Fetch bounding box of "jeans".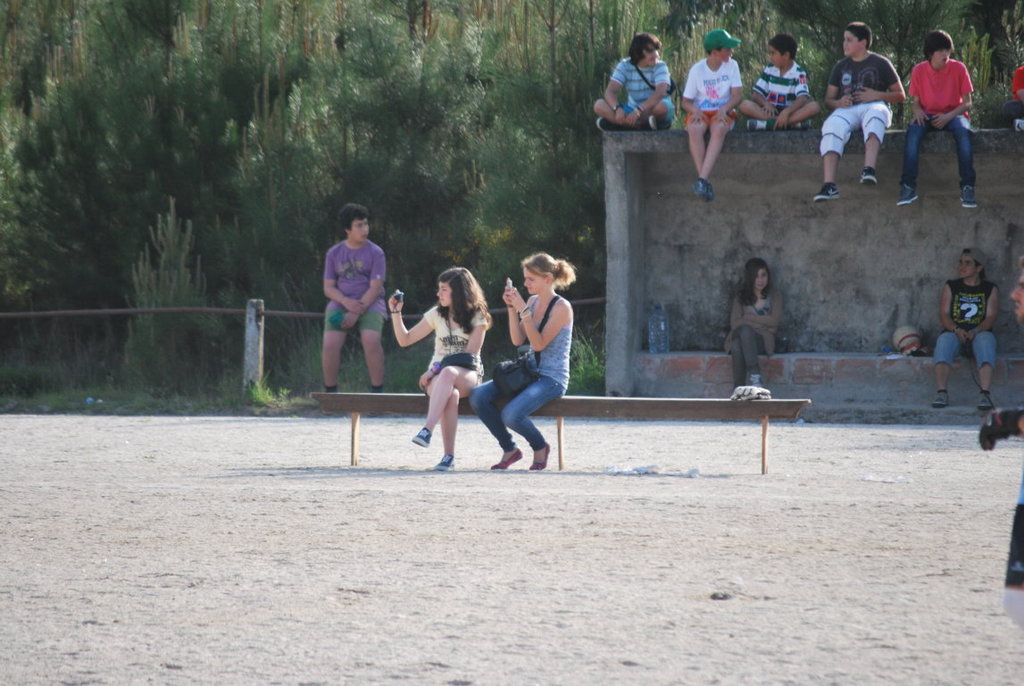
Bbox: select_region(906, 116, 972, 181).
